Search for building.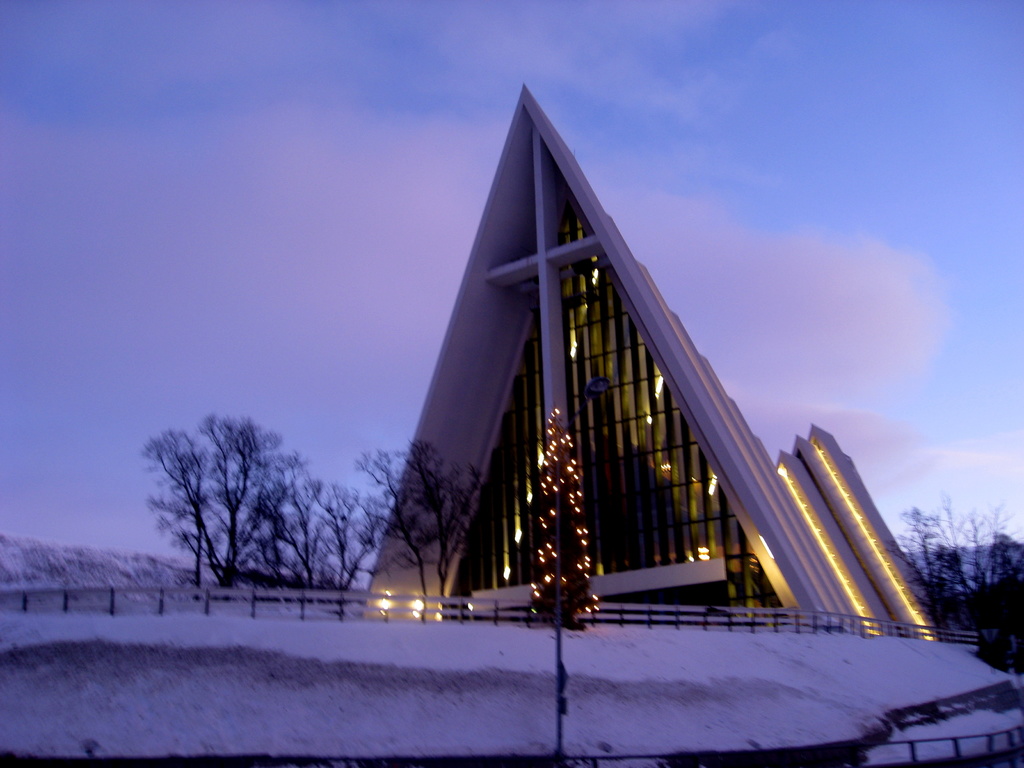
Found at 356:83:941:639.
